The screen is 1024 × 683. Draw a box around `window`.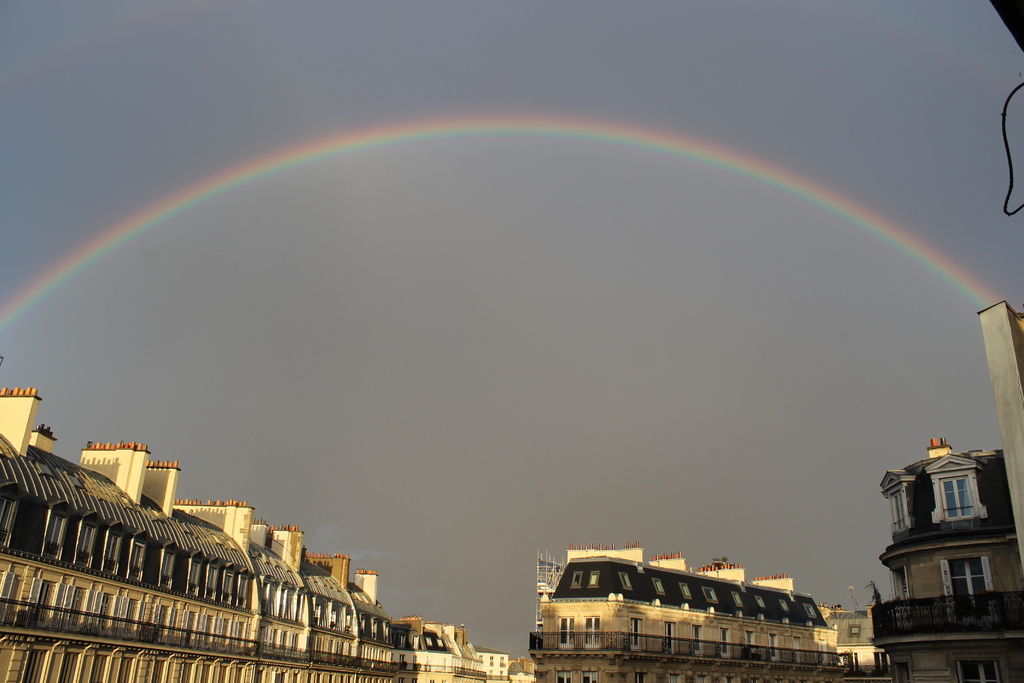
box=[948, 556, 986, 597].
